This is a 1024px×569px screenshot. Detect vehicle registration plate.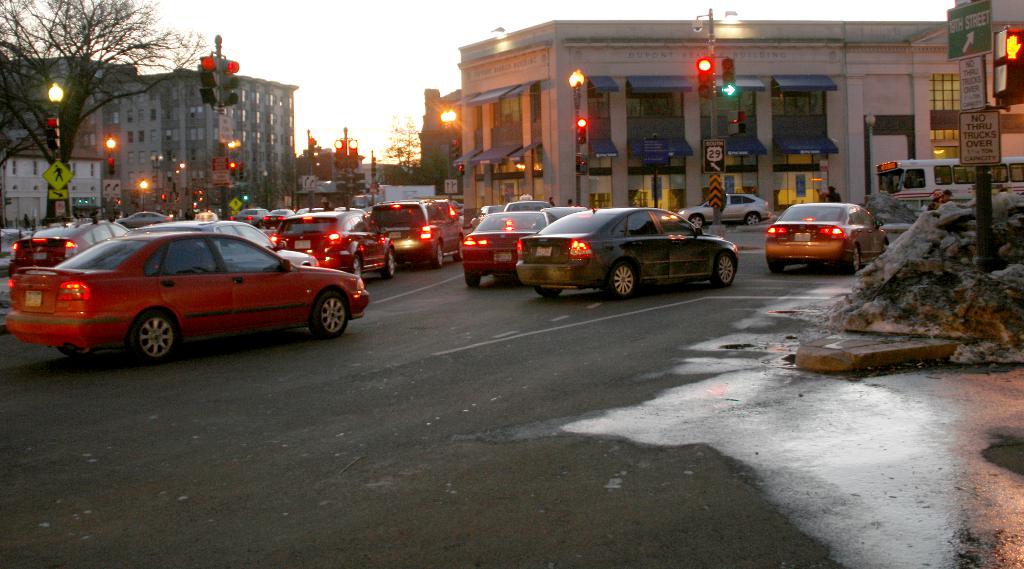
[494,251,510,261].
